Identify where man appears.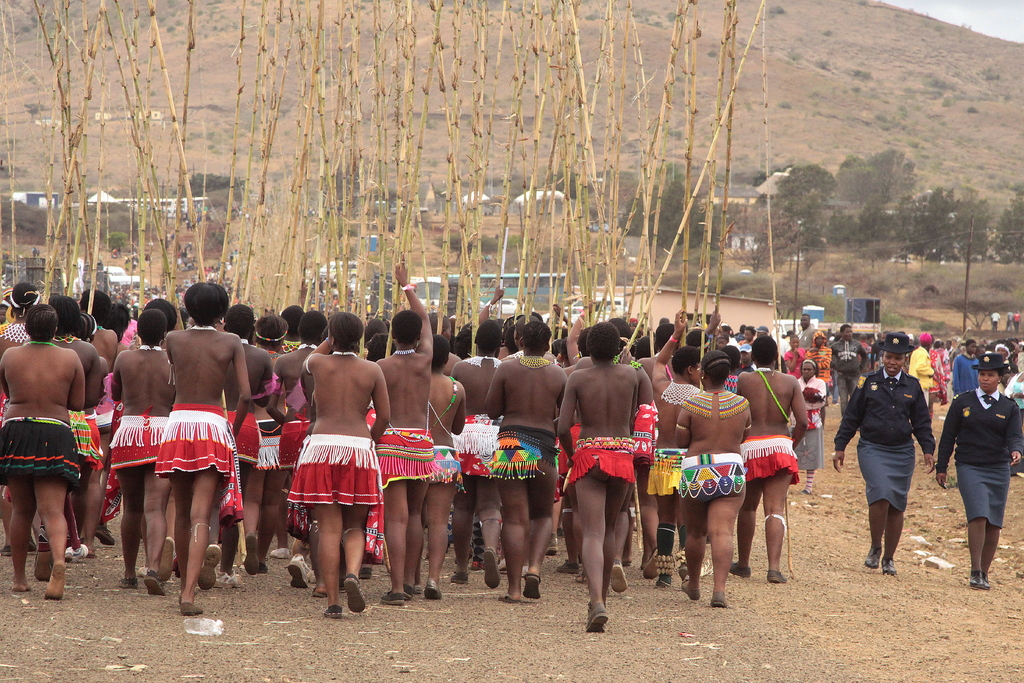
Appears at 562:317:662:626.
